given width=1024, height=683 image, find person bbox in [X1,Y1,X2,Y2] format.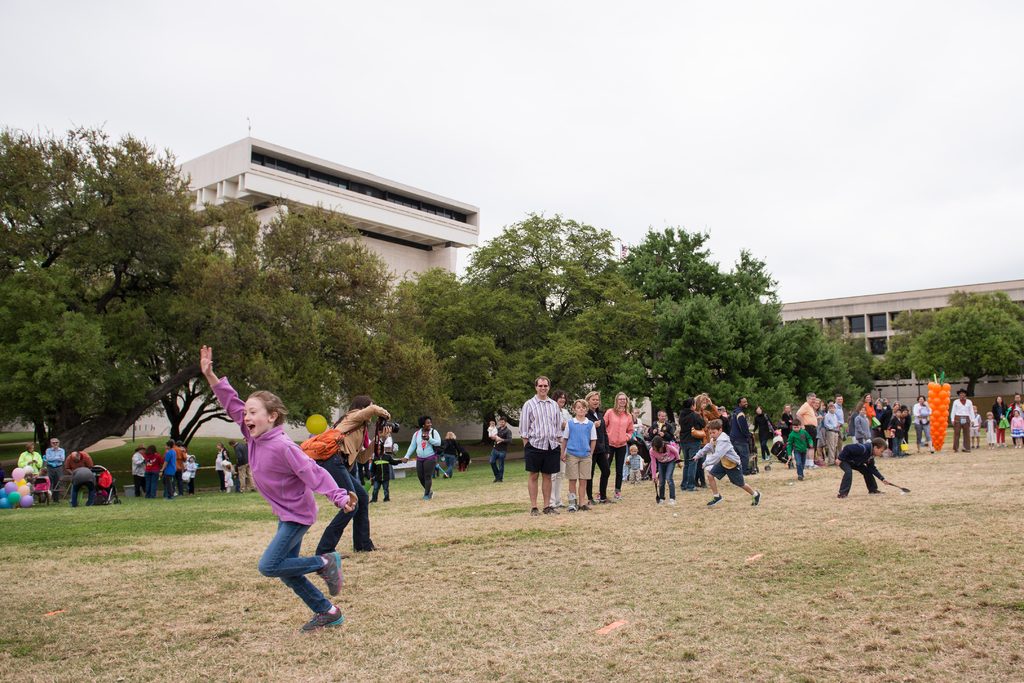
[45,440,65,490].
